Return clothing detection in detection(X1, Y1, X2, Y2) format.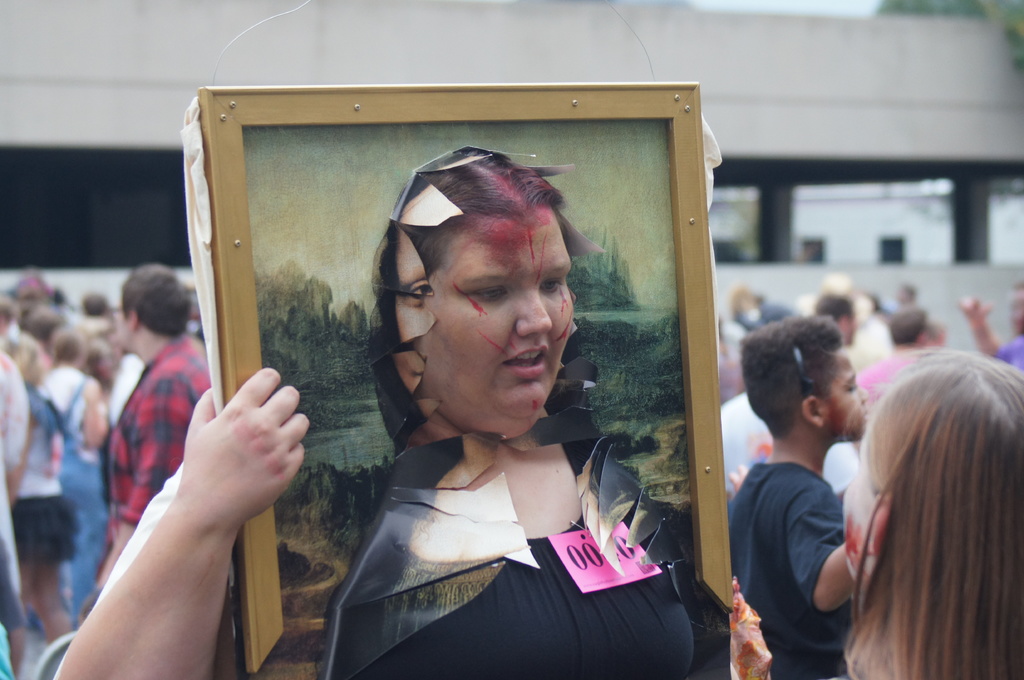
detection(37, 367, 97, 627).
